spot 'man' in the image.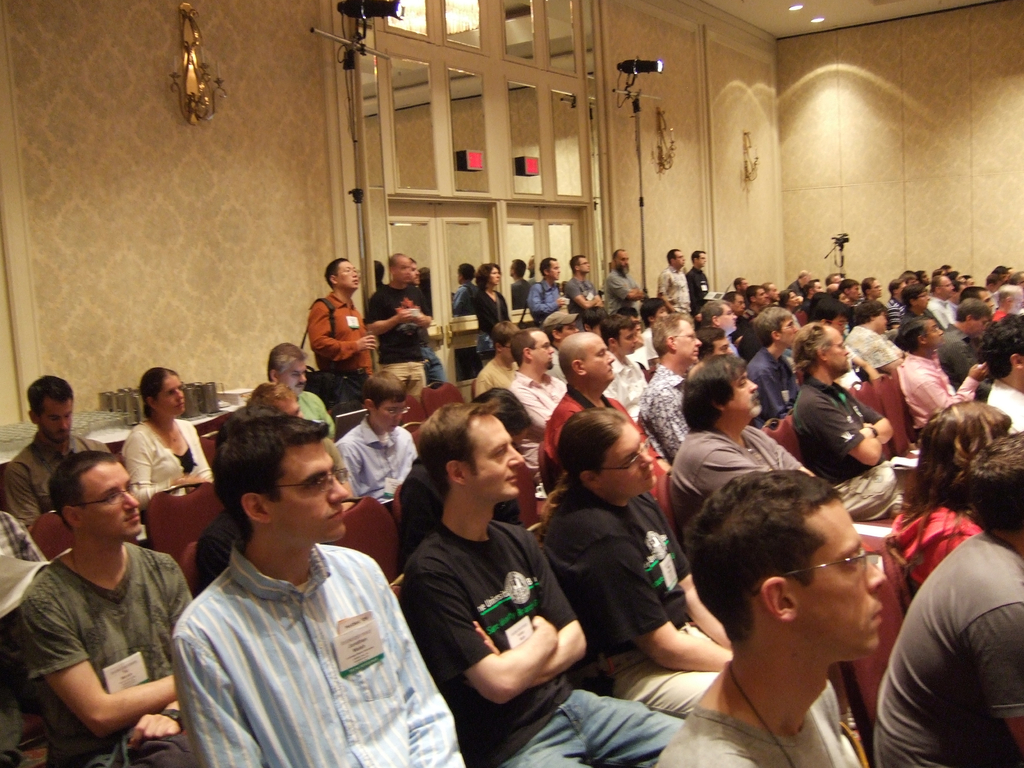
'man' found at box=[687, 470, 892, 767].
